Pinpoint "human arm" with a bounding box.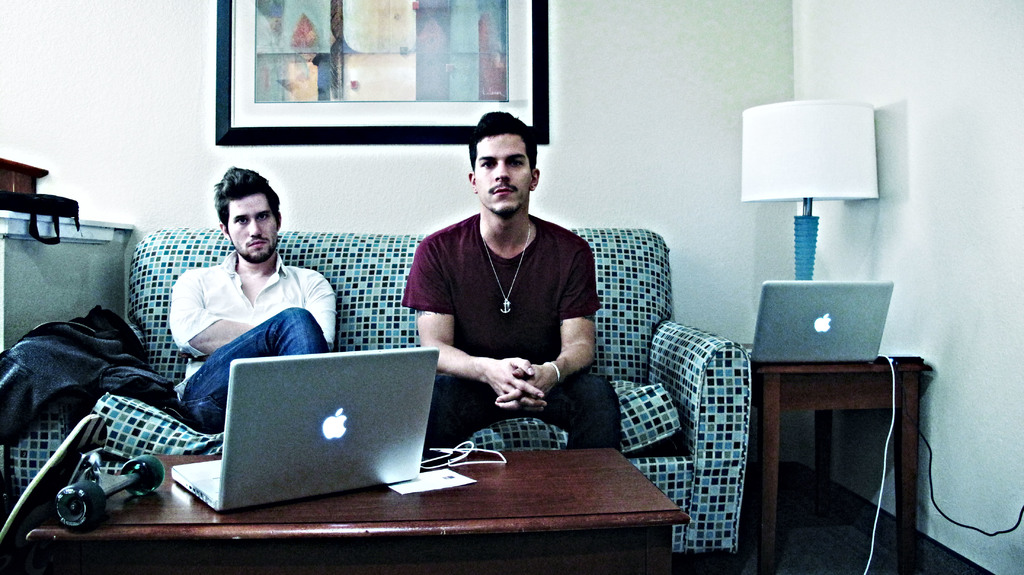
304 266 339 344.
